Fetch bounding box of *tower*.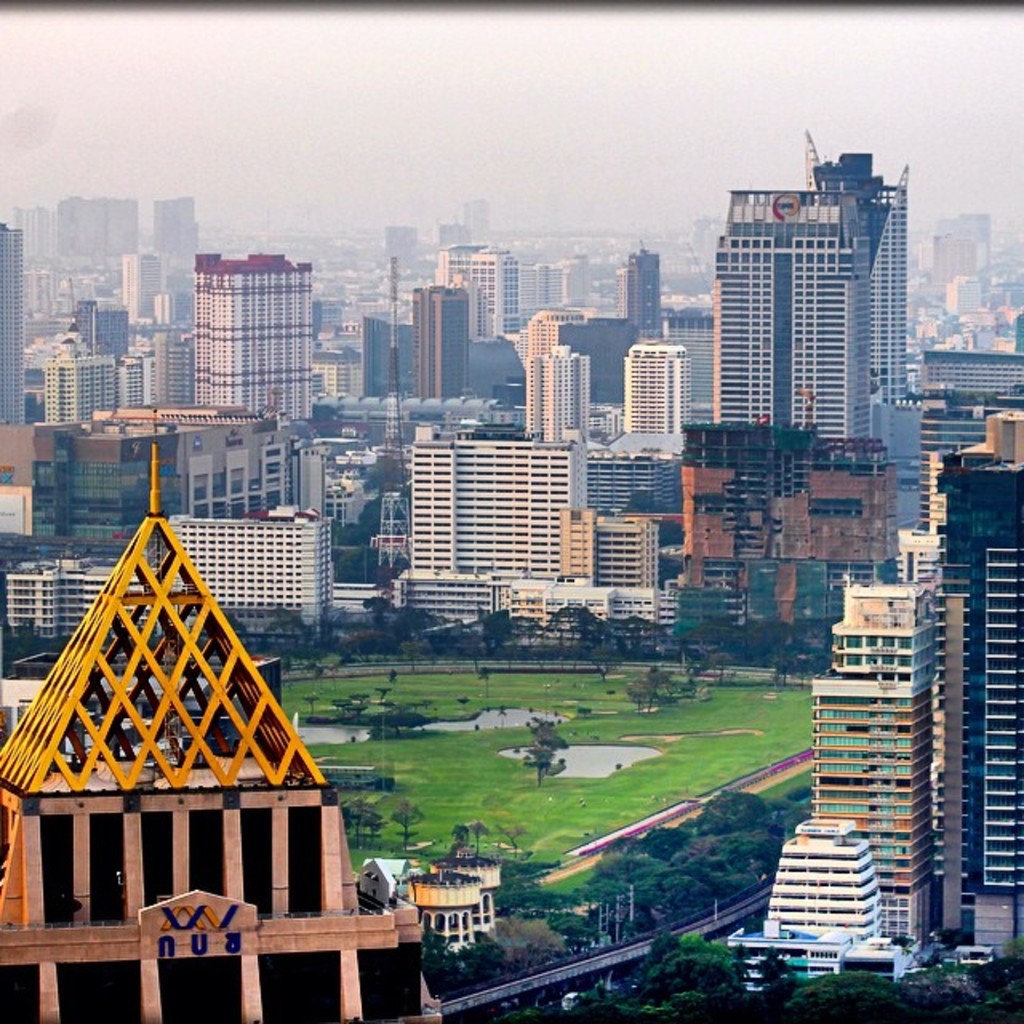
Bbox: box=[46, 357, 125, 434].
